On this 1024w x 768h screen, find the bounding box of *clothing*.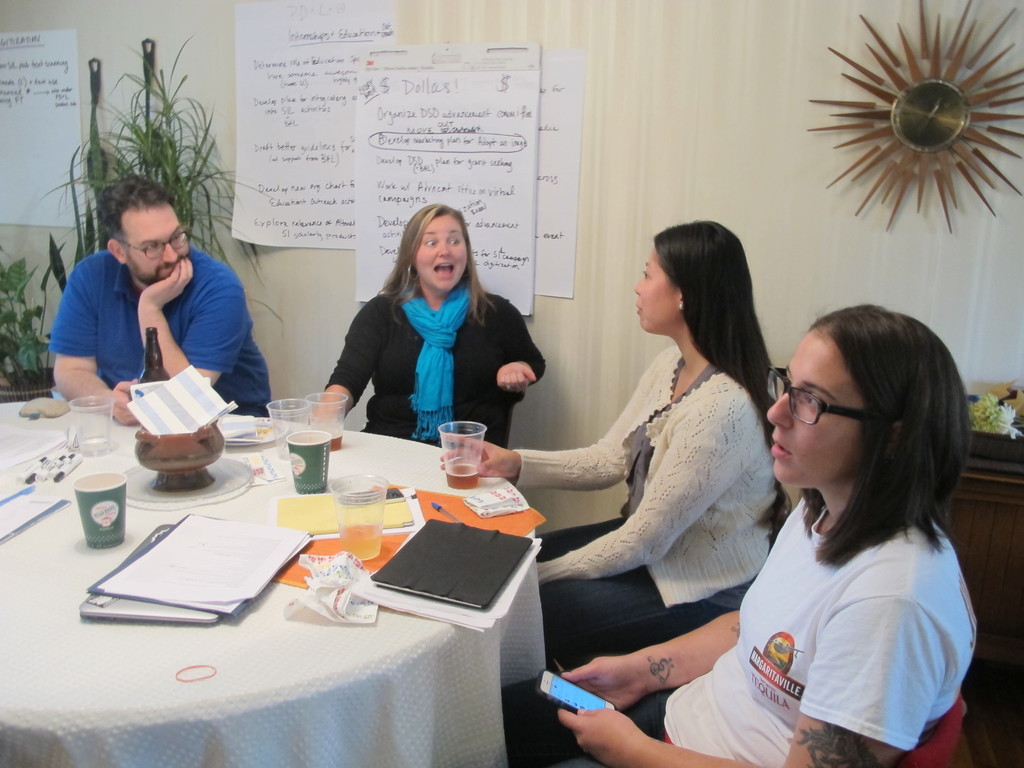
Bounding box: box=[504, 486, 973, 767].
